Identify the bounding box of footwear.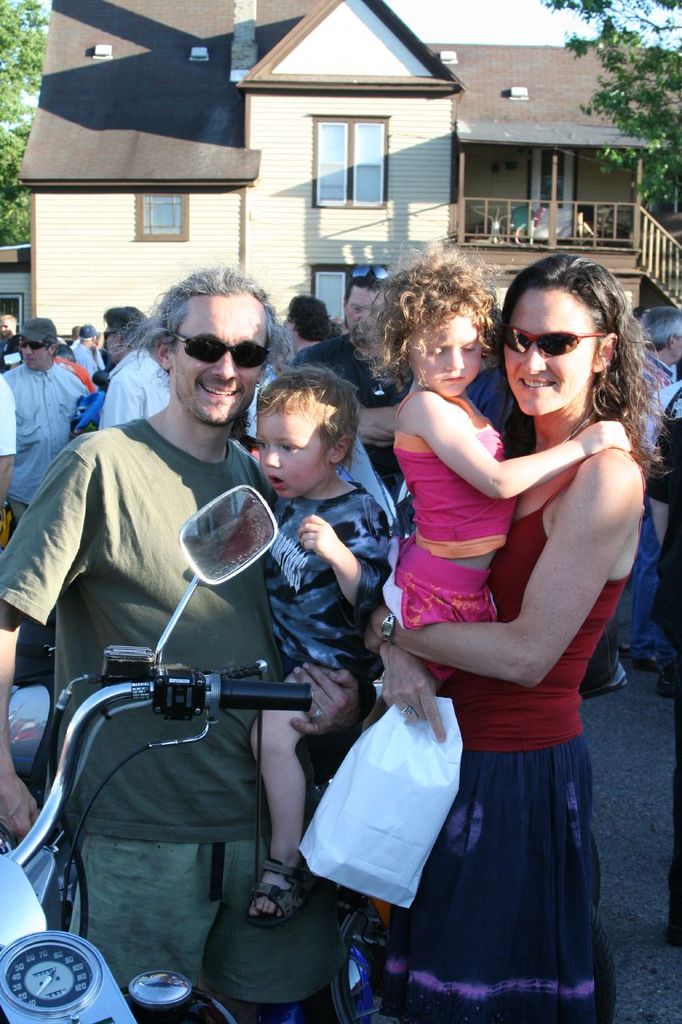
locate(345, 926, 395, 959).
